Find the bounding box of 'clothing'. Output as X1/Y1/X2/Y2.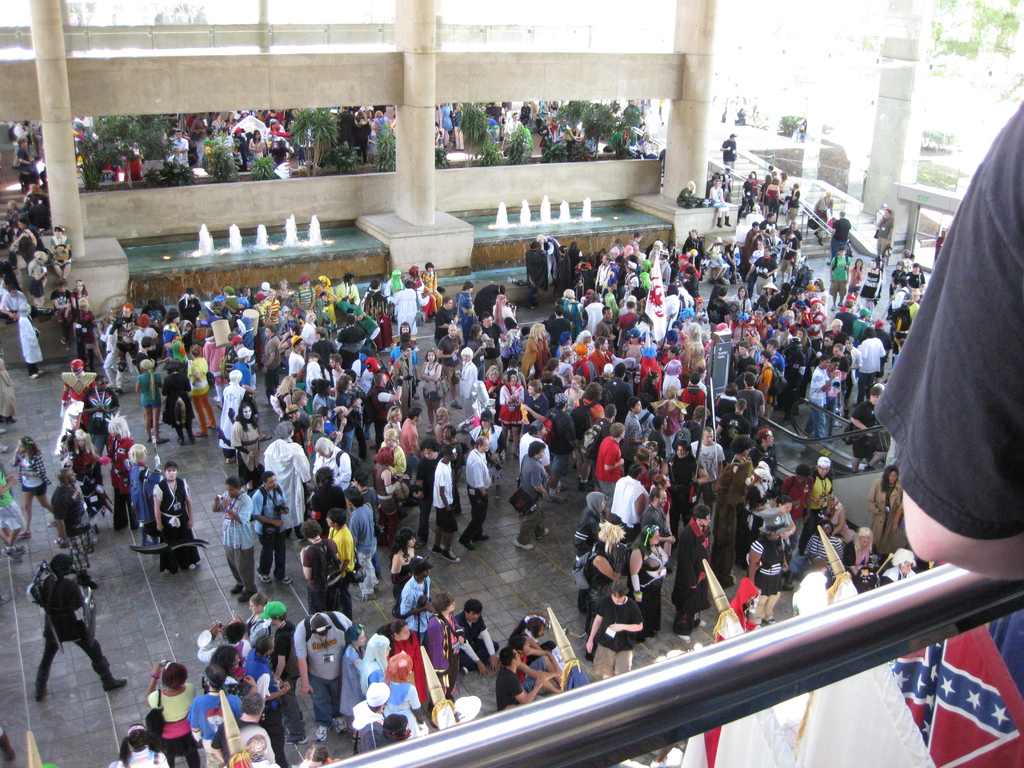
374/679/425/716.
